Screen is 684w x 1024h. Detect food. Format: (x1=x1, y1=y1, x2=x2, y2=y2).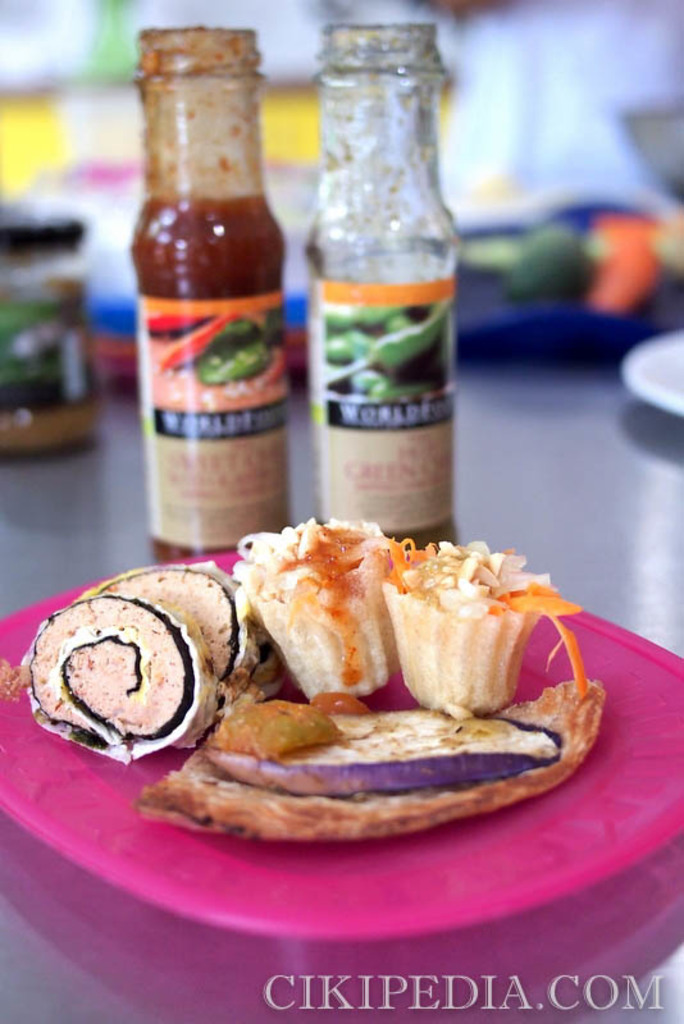
(x1=15, y1=593, x2=218, y2=771).
